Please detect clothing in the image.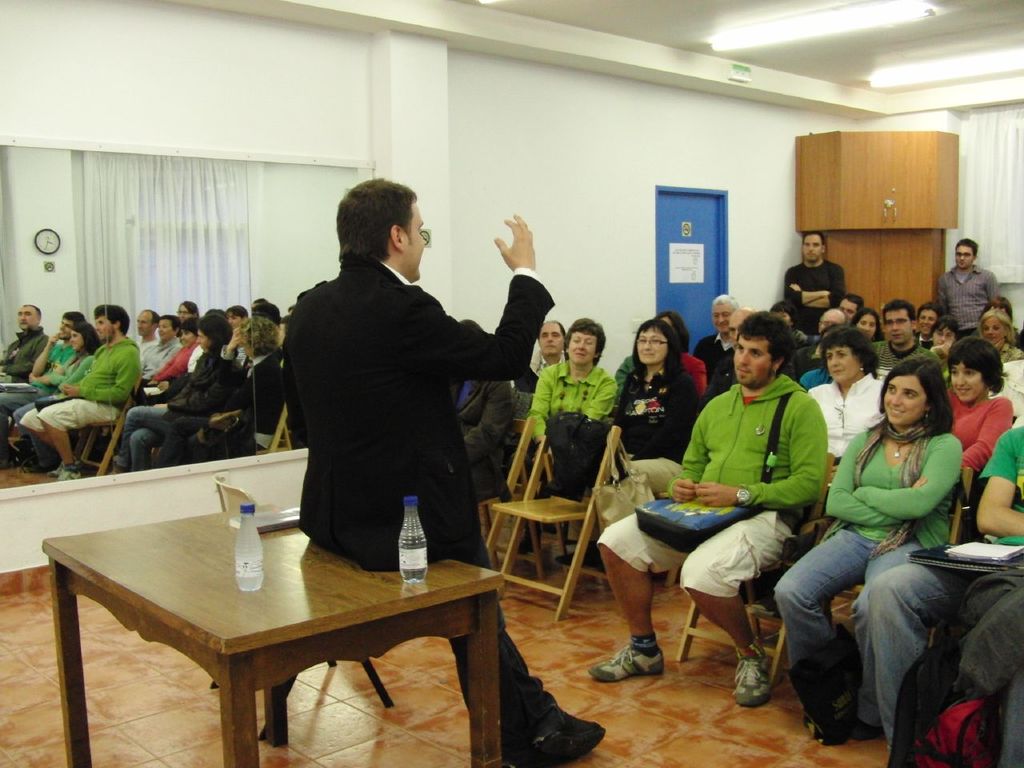
locate(532, 346, 566, 374).
